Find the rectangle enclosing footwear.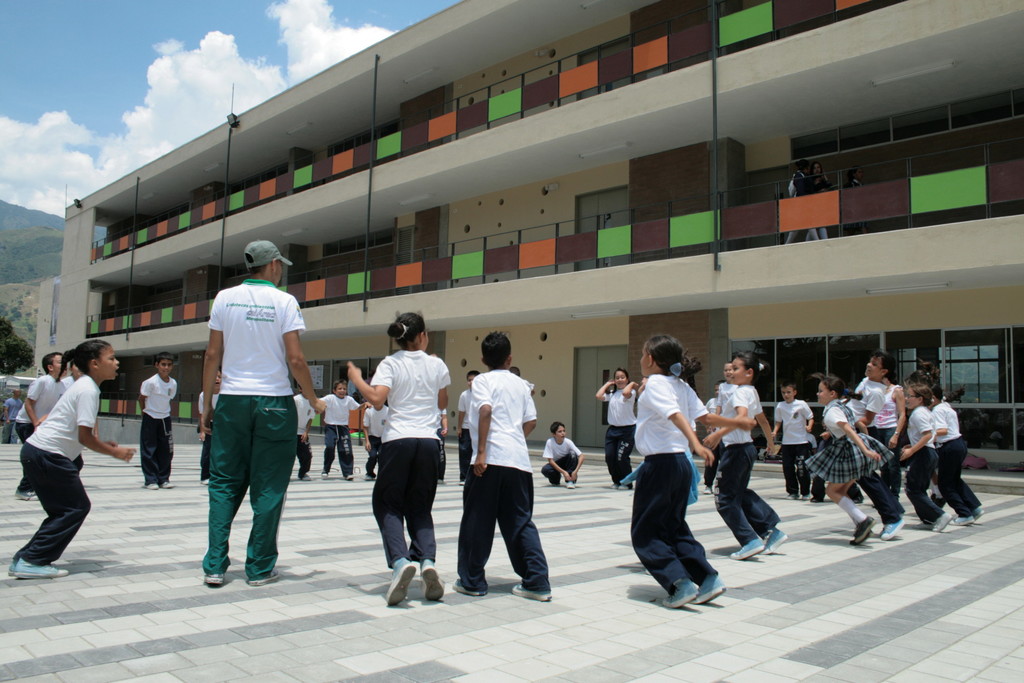
box(162, 480, 170, 488).
